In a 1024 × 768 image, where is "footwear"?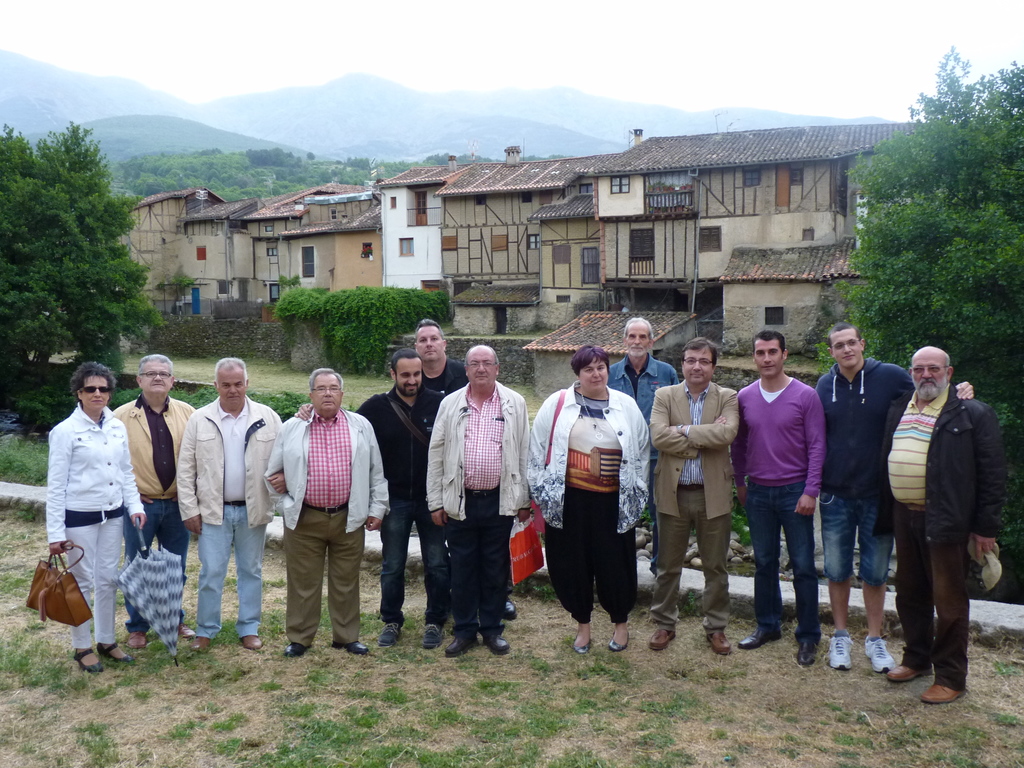
crop(76, 648, 108, 675).
